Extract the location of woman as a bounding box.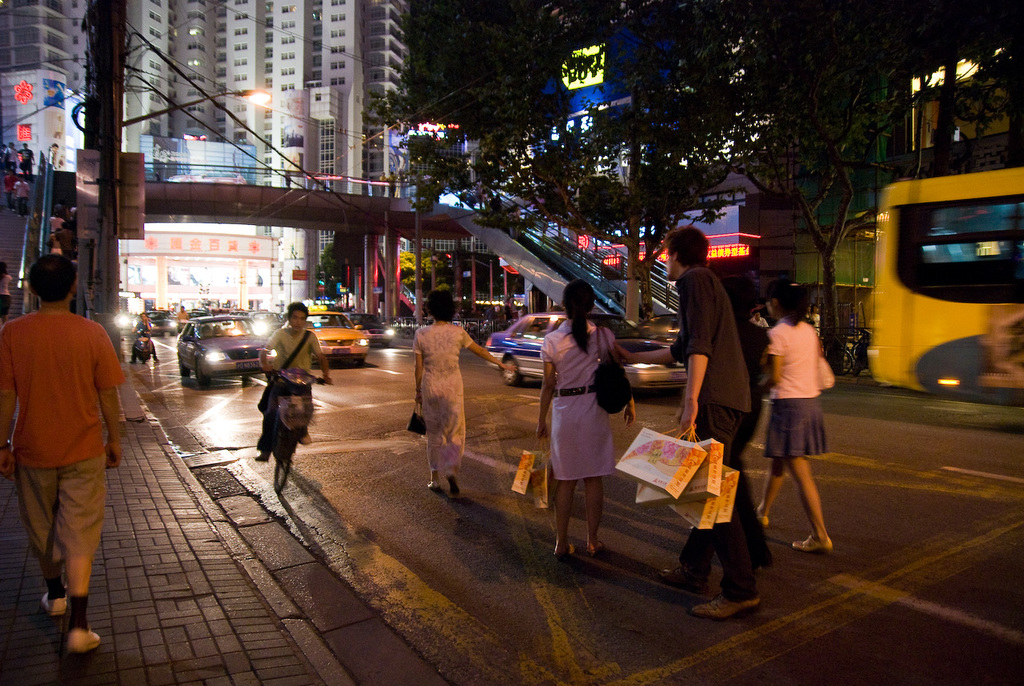
755/277/836/553.
